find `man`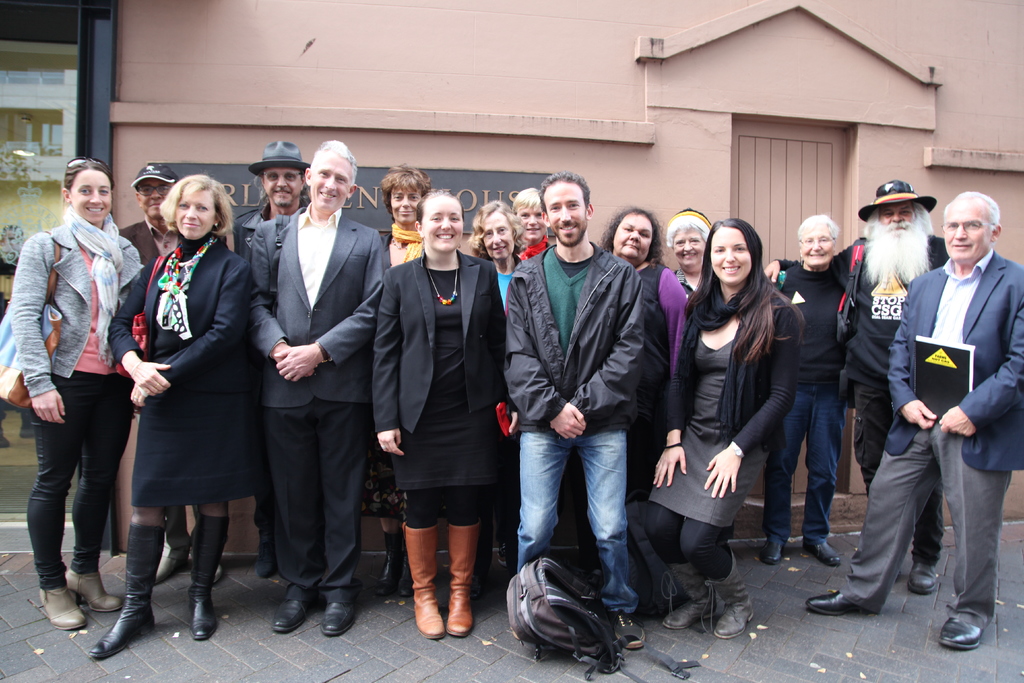
<bbox>220, 143, 309, 245</bbox>
